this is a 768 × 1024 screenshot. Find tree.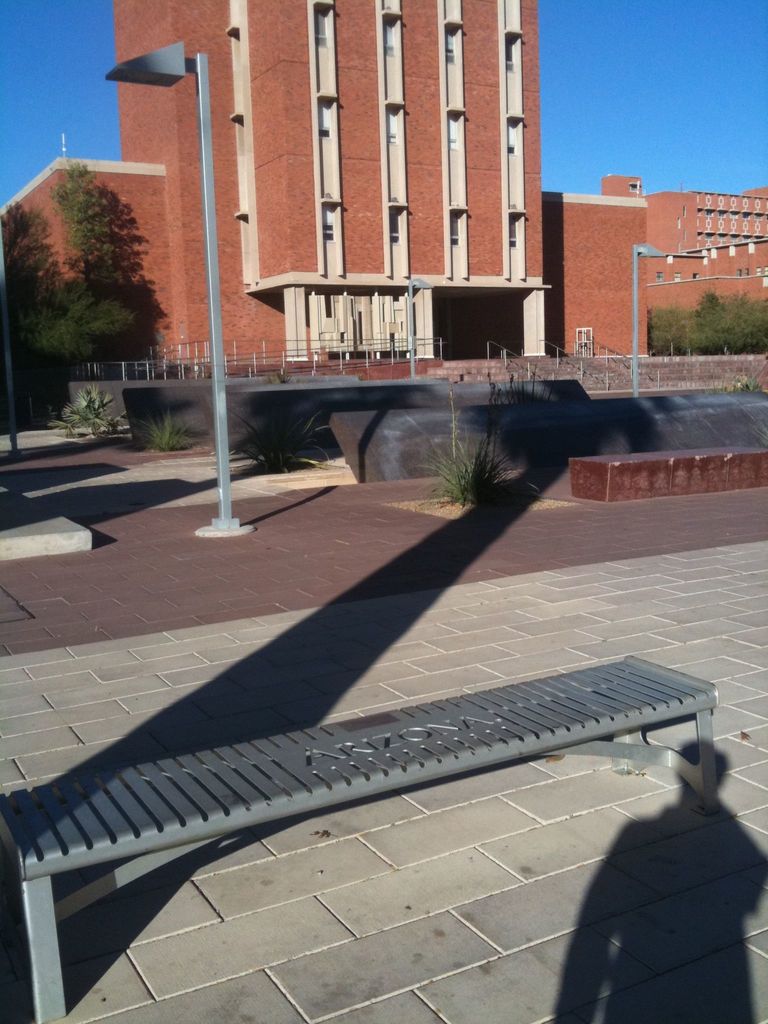
Bounding box: (x1=0, y1=140, x2=157, y2=436).
